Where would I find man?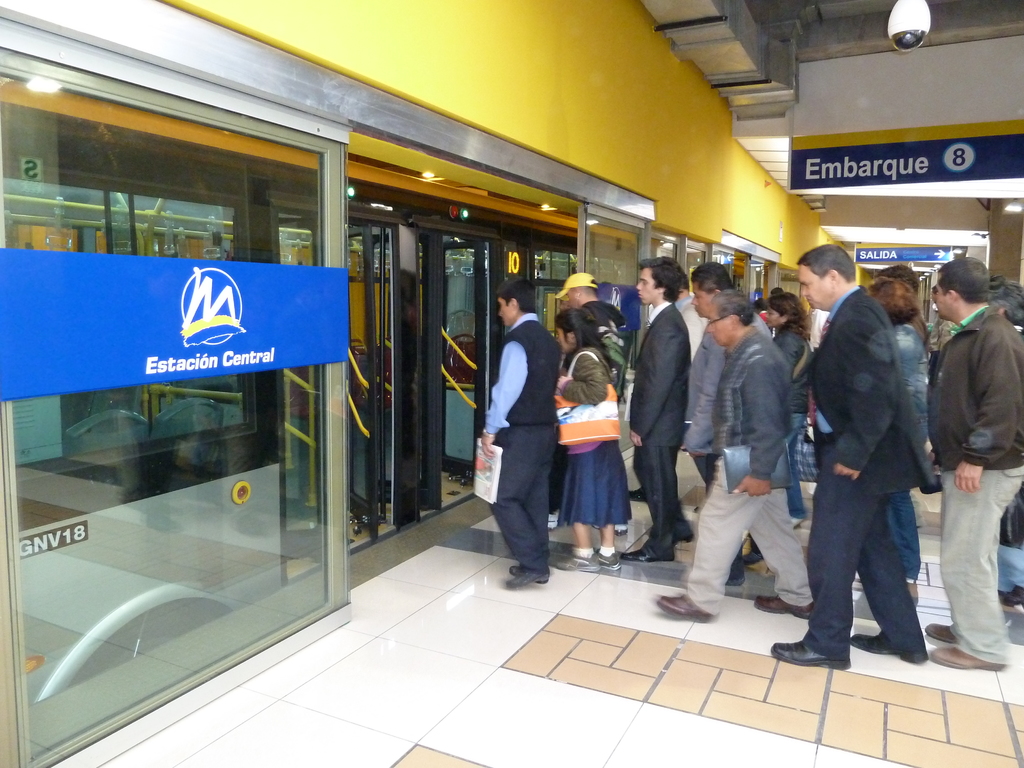
At locate(653, 291, 814, 621).
